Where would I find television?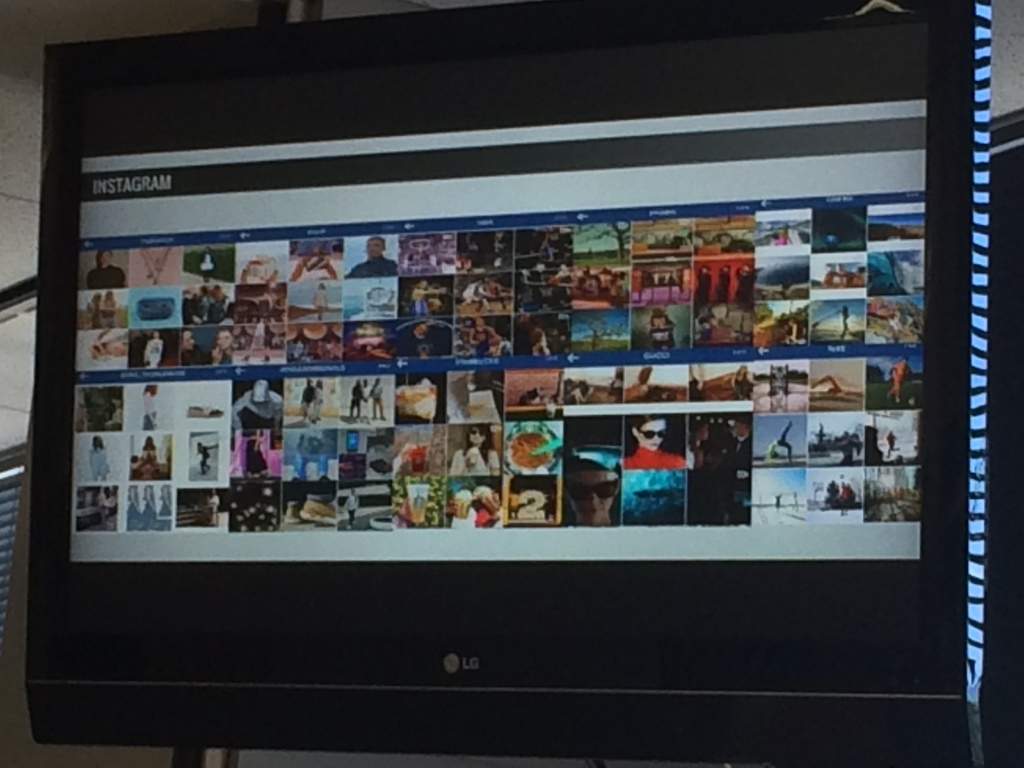
At <bbox>27, 1, 973, 767</bbox>.
